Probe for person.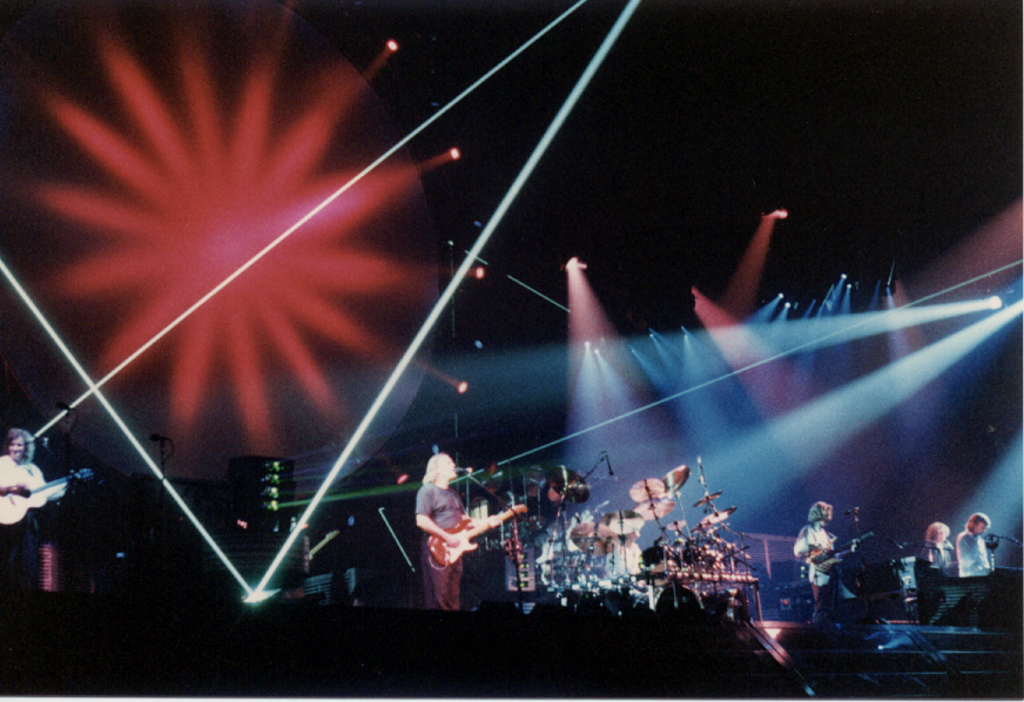
Probe result: 412 451 503 607.
